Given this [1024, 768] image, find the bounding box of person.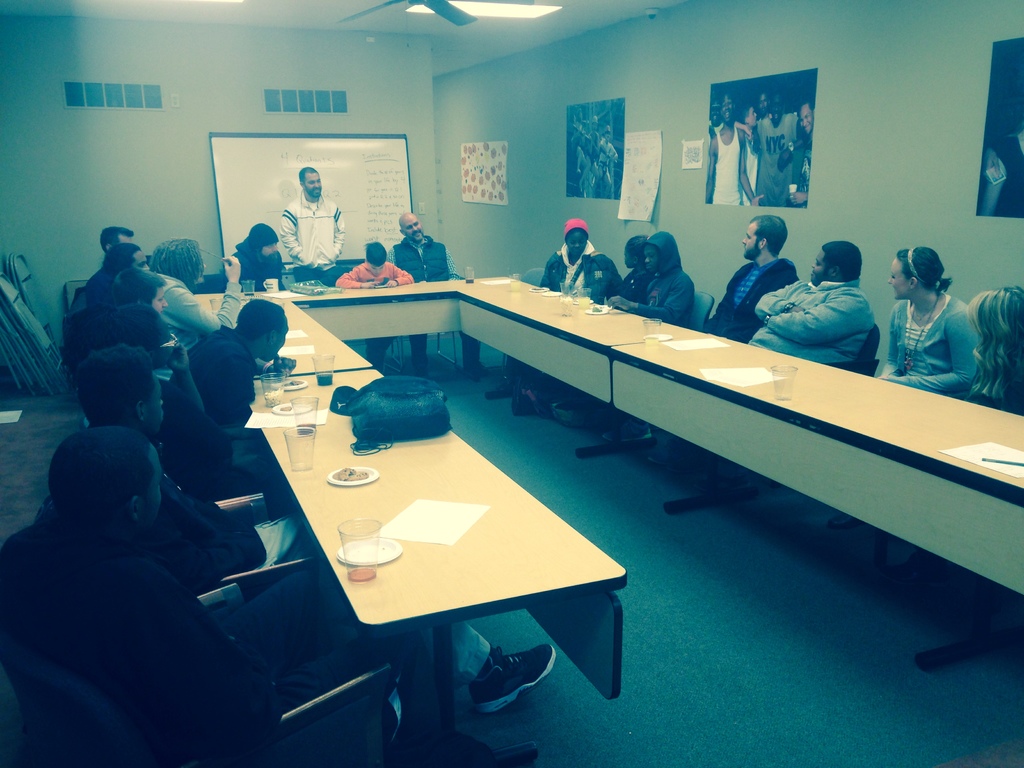
select_region(567, 234, 657, 398).
